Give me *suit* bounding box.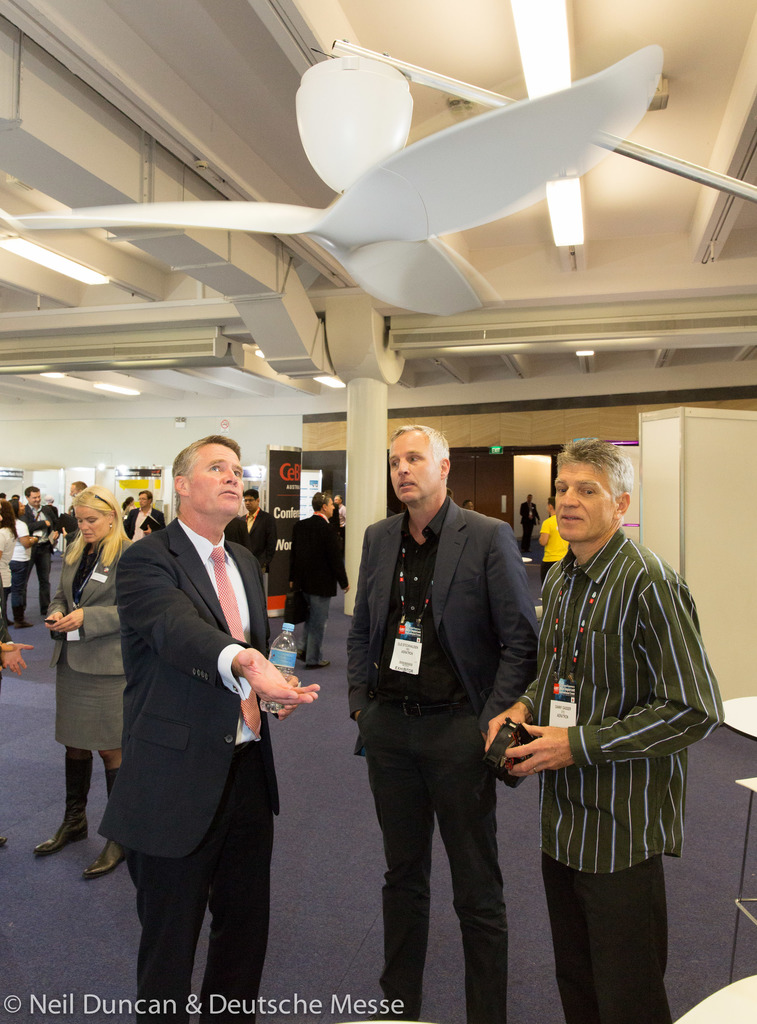
<bbox>46, 541, 136, 750</bbox>.
